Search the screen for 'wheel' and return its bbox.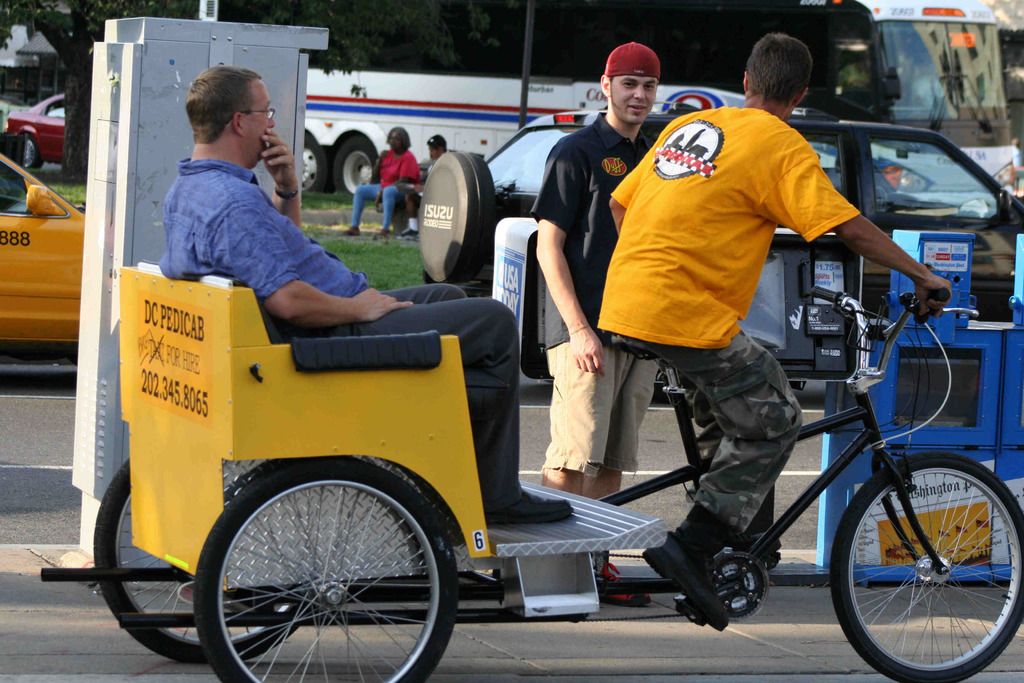
Found: x1=91 y1=454 x2=326 y2=666.
